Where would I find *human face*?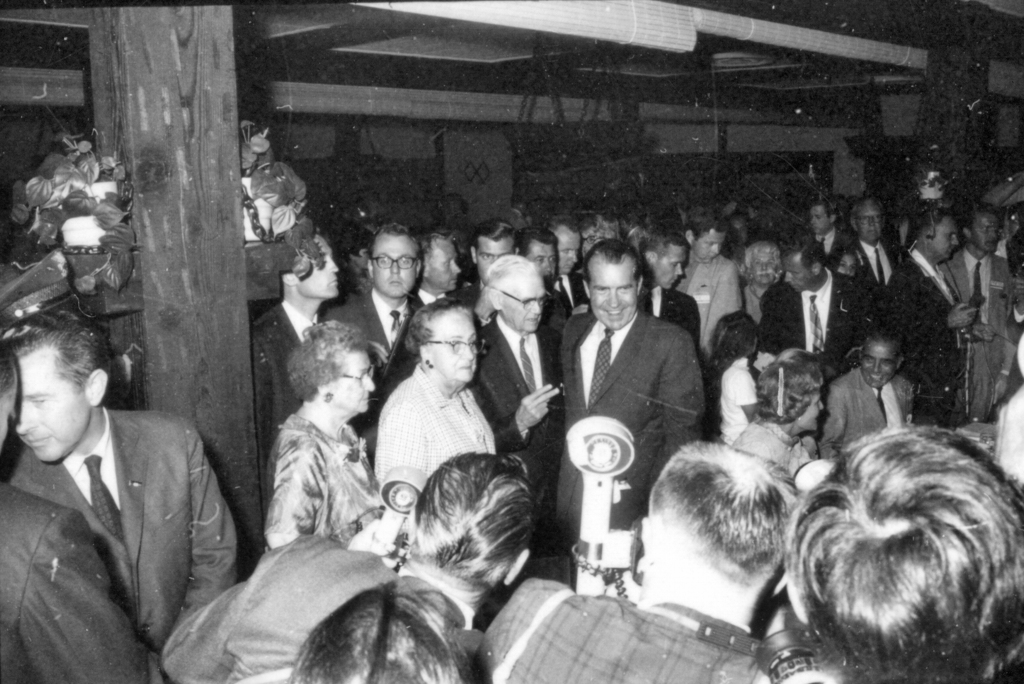
At crop(552, 223, 579, 273).
